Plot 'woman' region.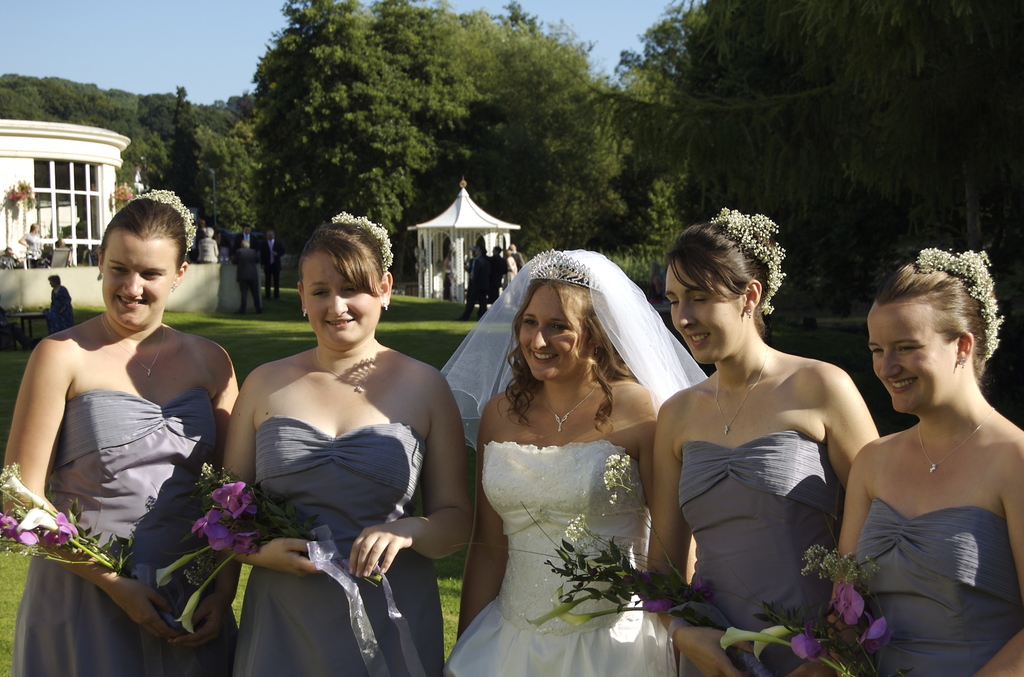
Plotted at crop(645, 211, 879, 673).
